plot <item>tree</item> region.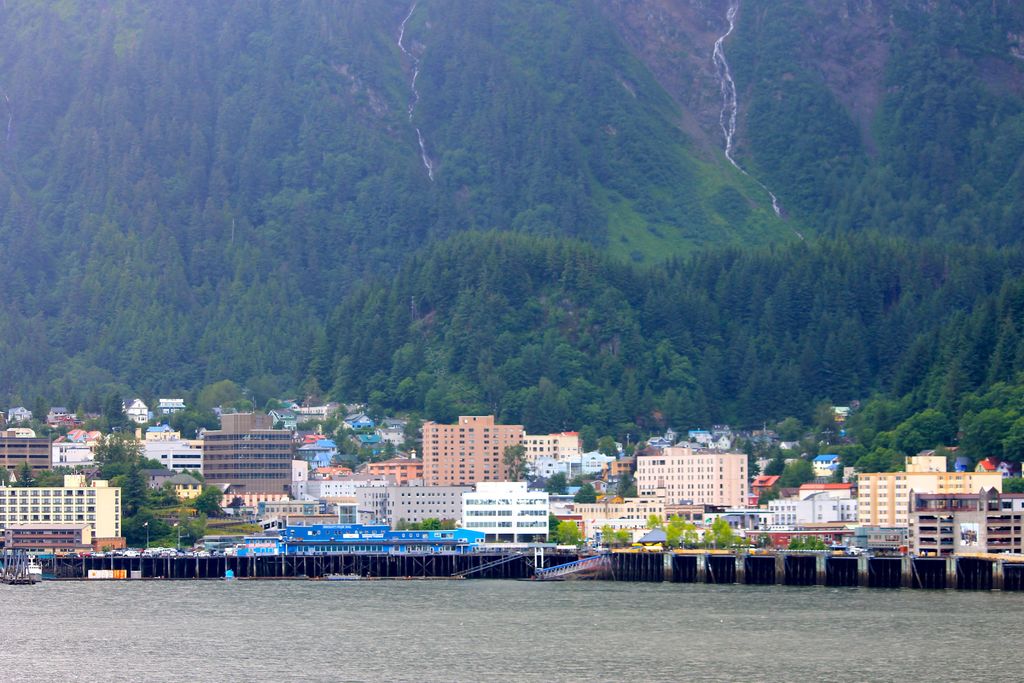
Plotted at rect(550, 511, 563, 541).
